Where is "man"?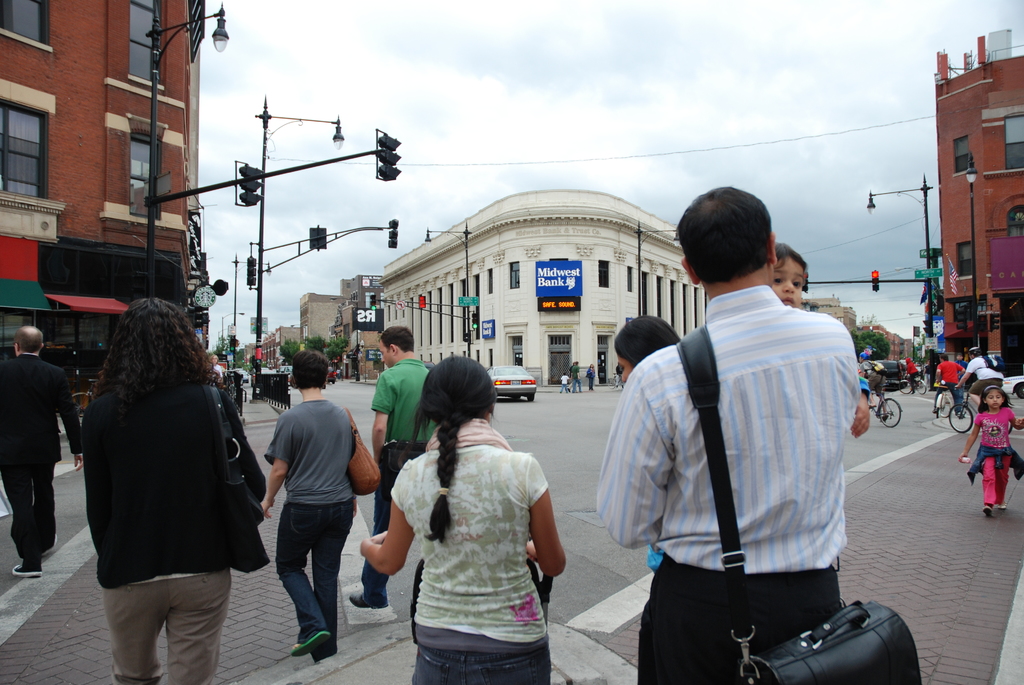
<region>0, 327, 70, 582</region>.
